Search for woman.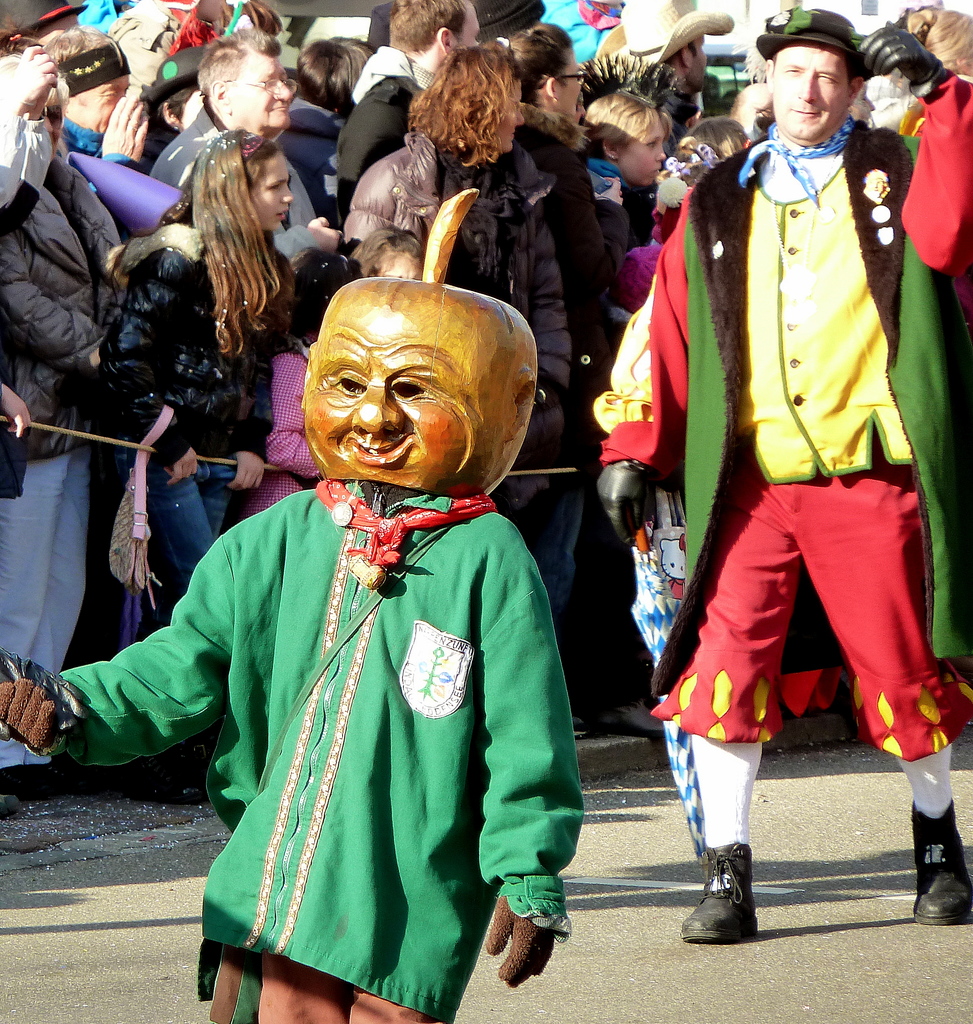
Found at (329, 44, 569, 526).
